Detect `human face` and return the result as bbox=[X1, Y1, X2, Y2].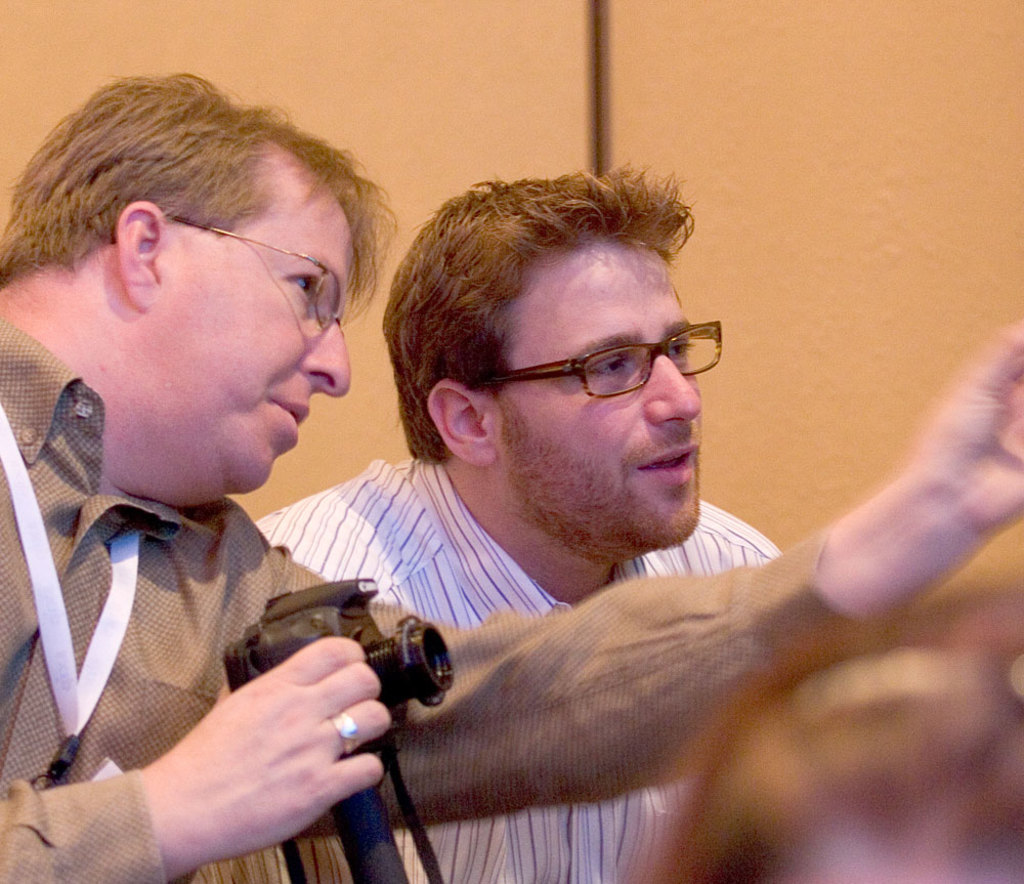
bbox=[138, 180, 356, 489].
